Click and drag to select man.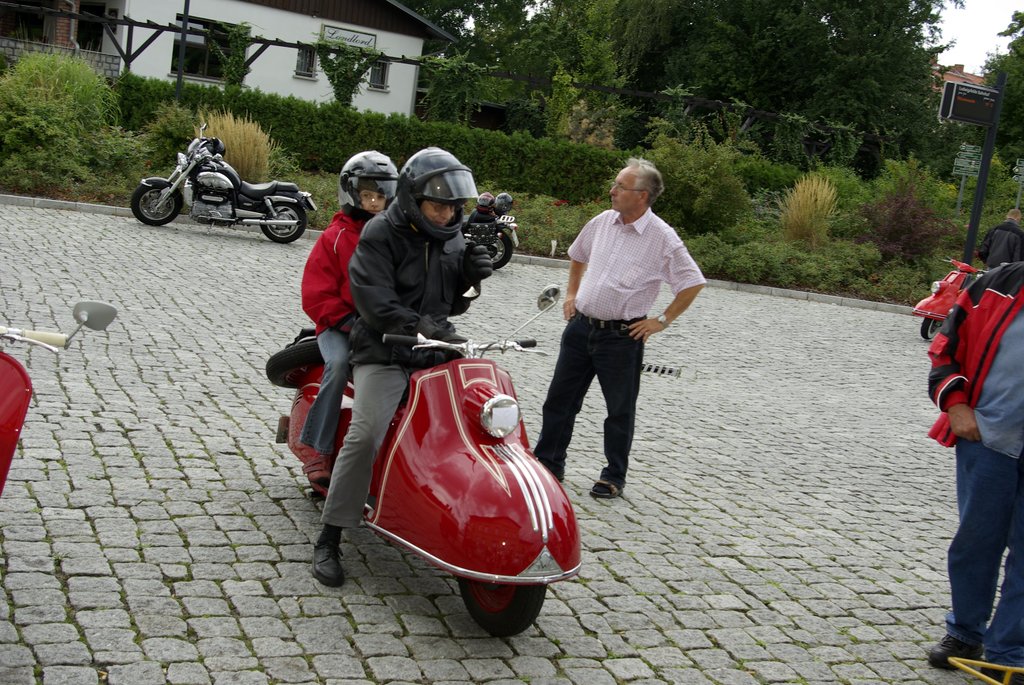
Selection: rect(927, 247, 1023, 684).
